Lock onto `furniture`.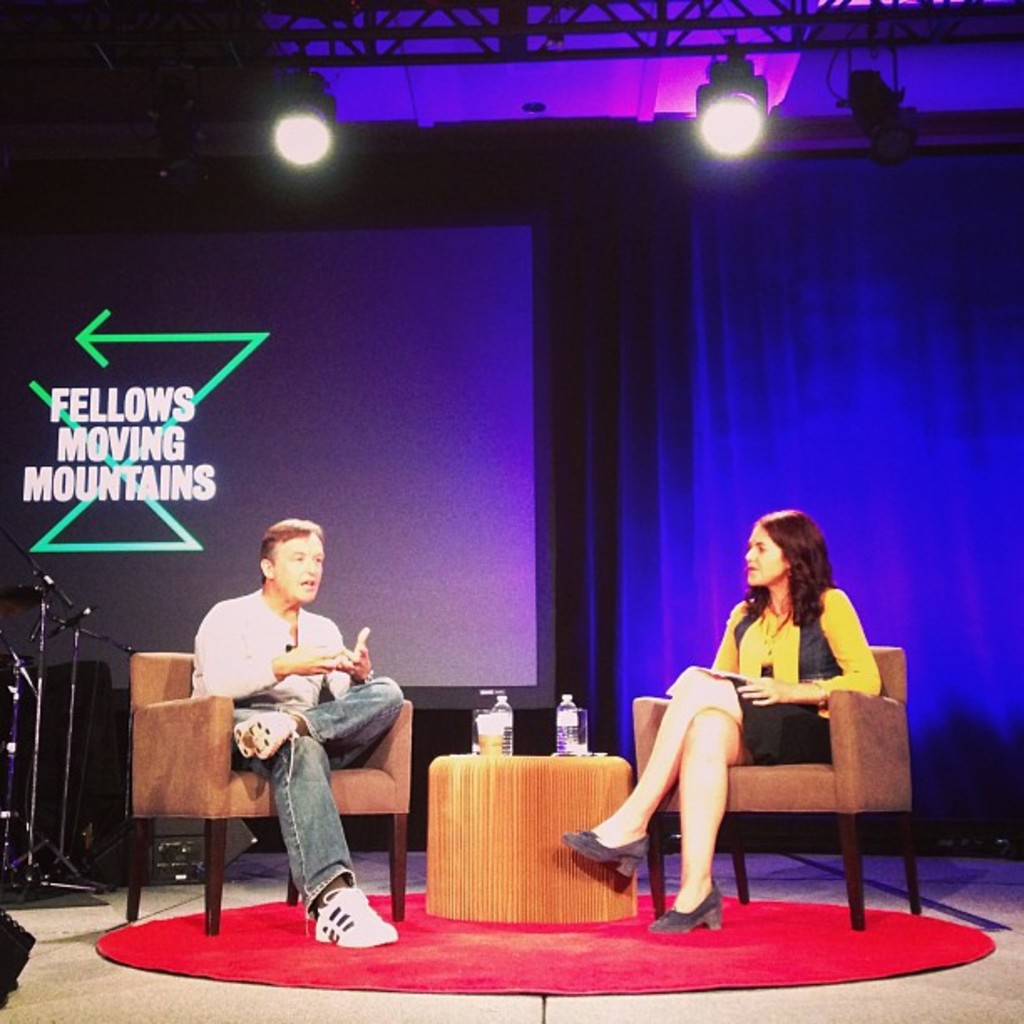
Locked: locate(631, 643, 920, 934).
